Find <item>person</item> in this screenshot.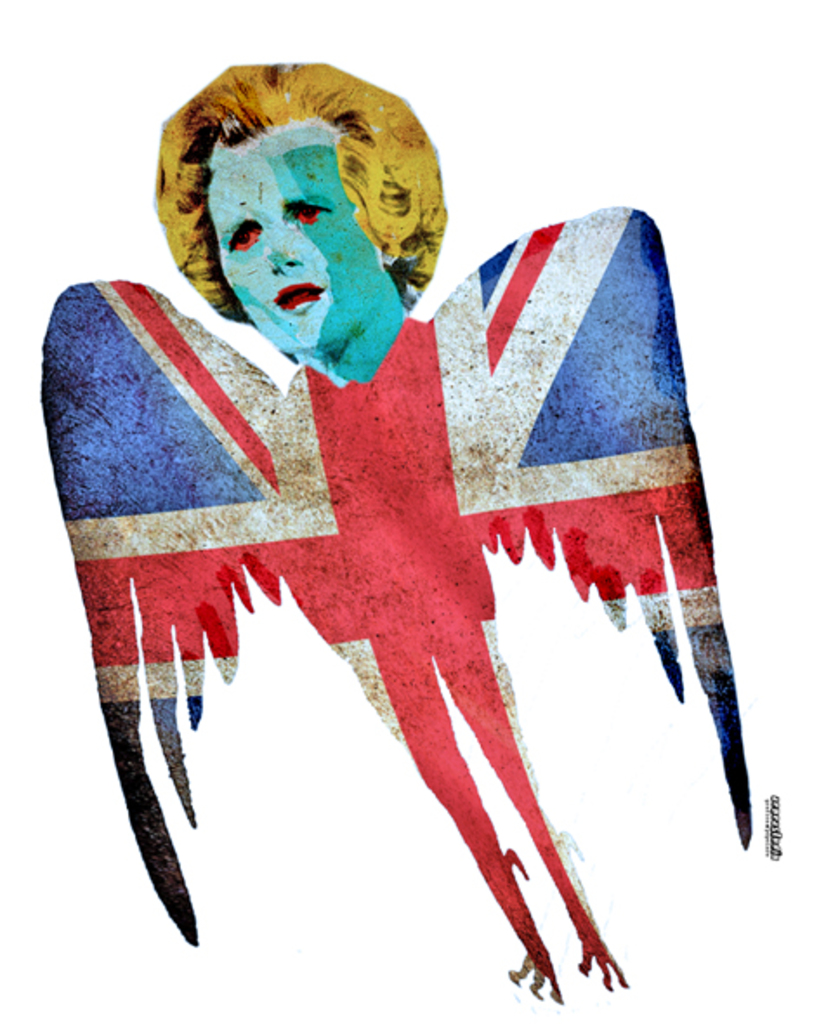
The bounding box for <item>person</item> is detection(151, 61, 449, 382).
